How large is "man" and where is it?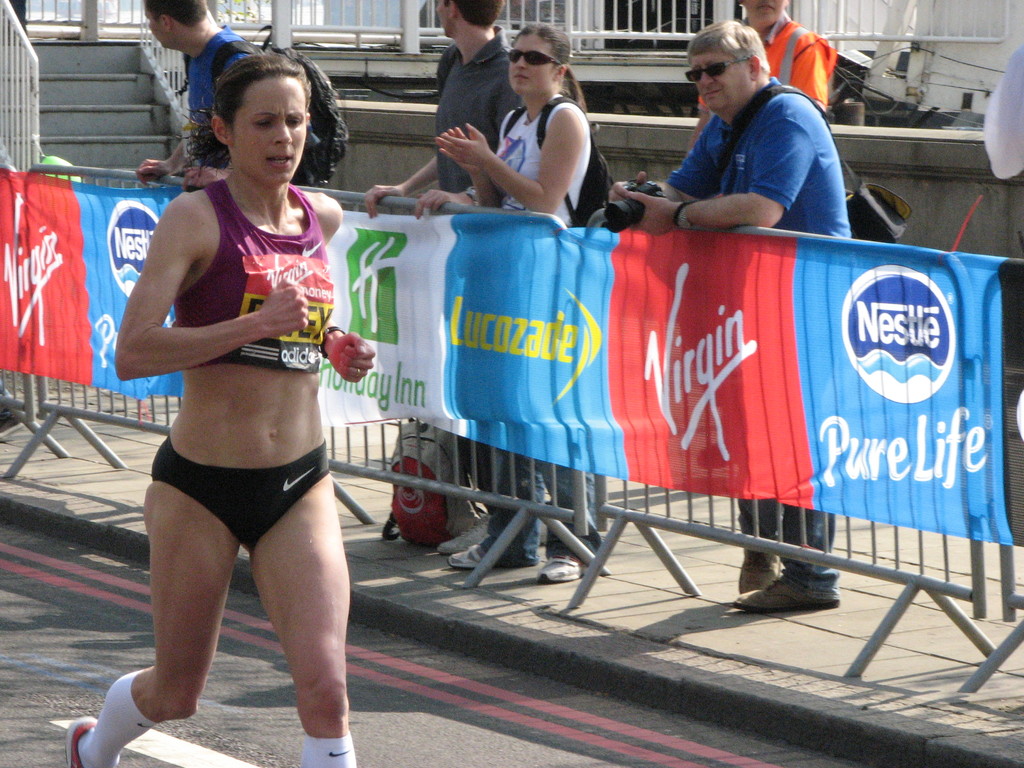
Bounding box: {"left": 131, "top": 0, "right": 277, "bottom": 199}.
